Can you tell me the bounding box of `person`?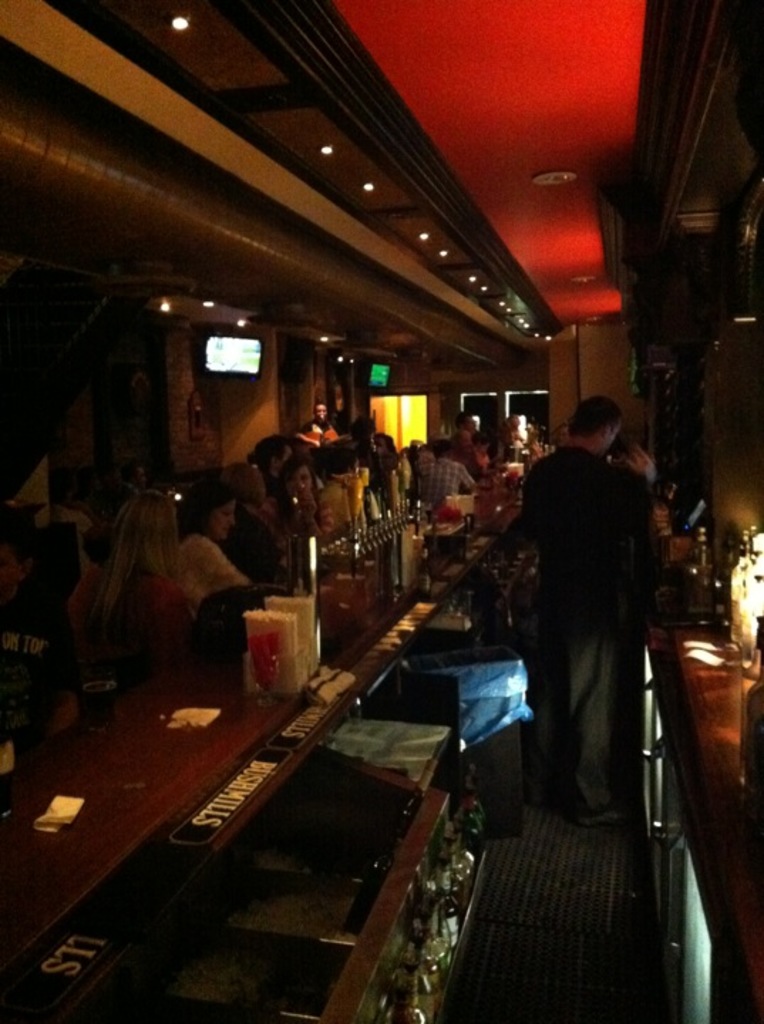
region(514, 385, 663, 869).
